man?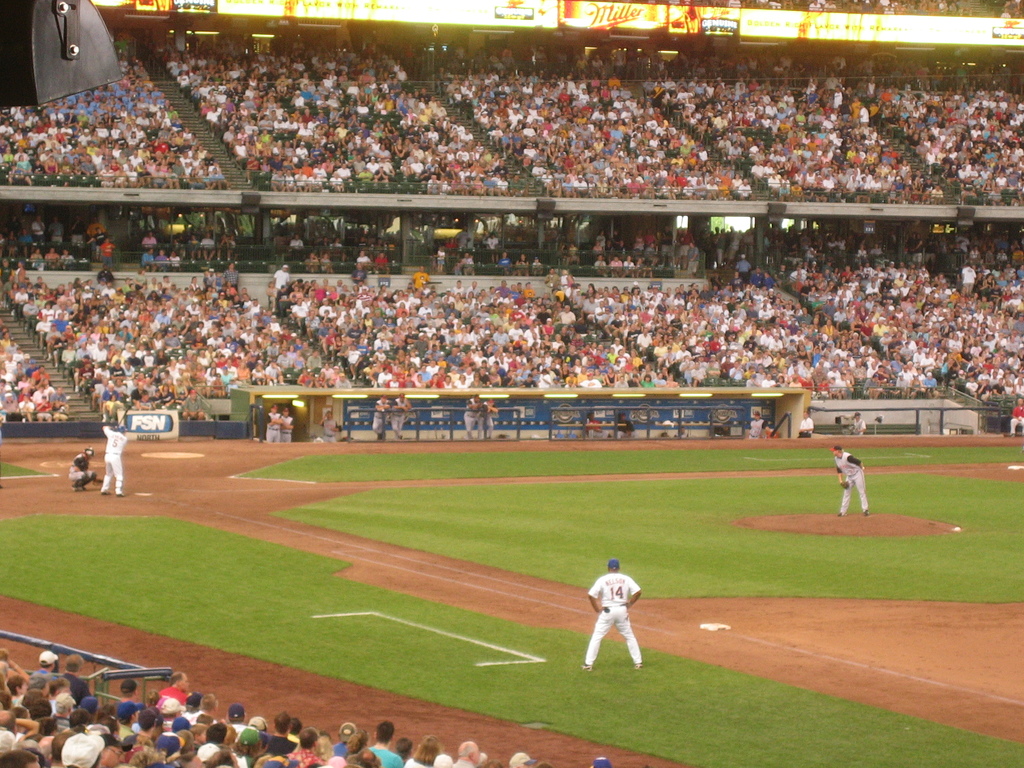
97:424:131:493
